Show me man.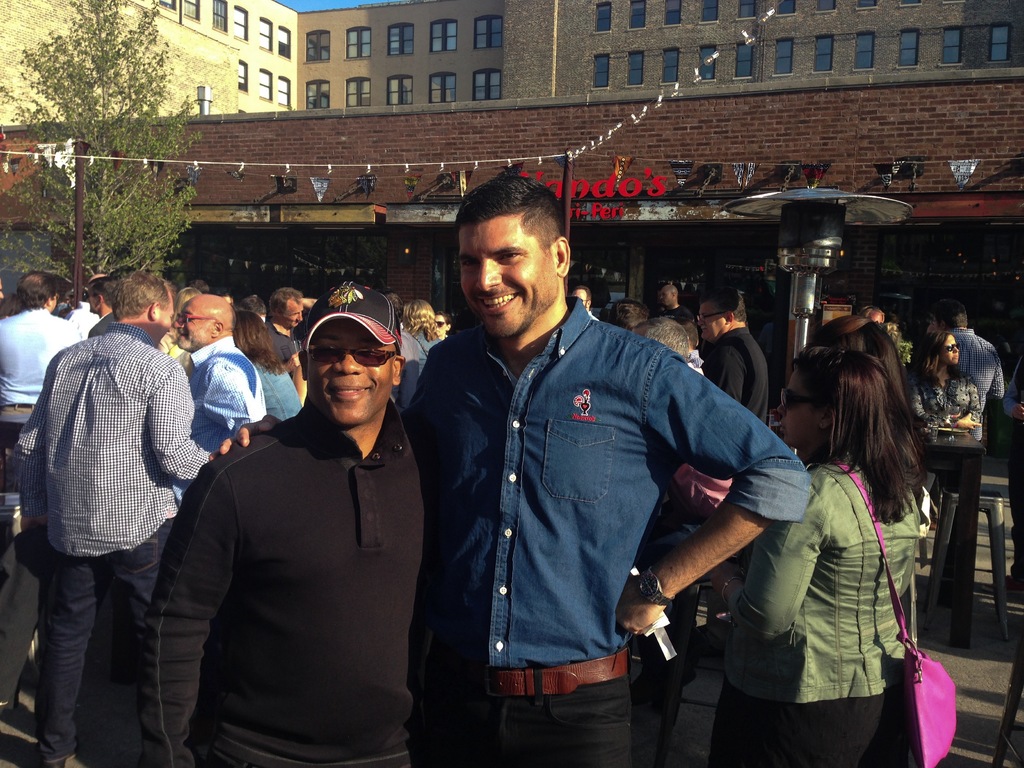
man is here: crop(165, 301, 265, 456).
